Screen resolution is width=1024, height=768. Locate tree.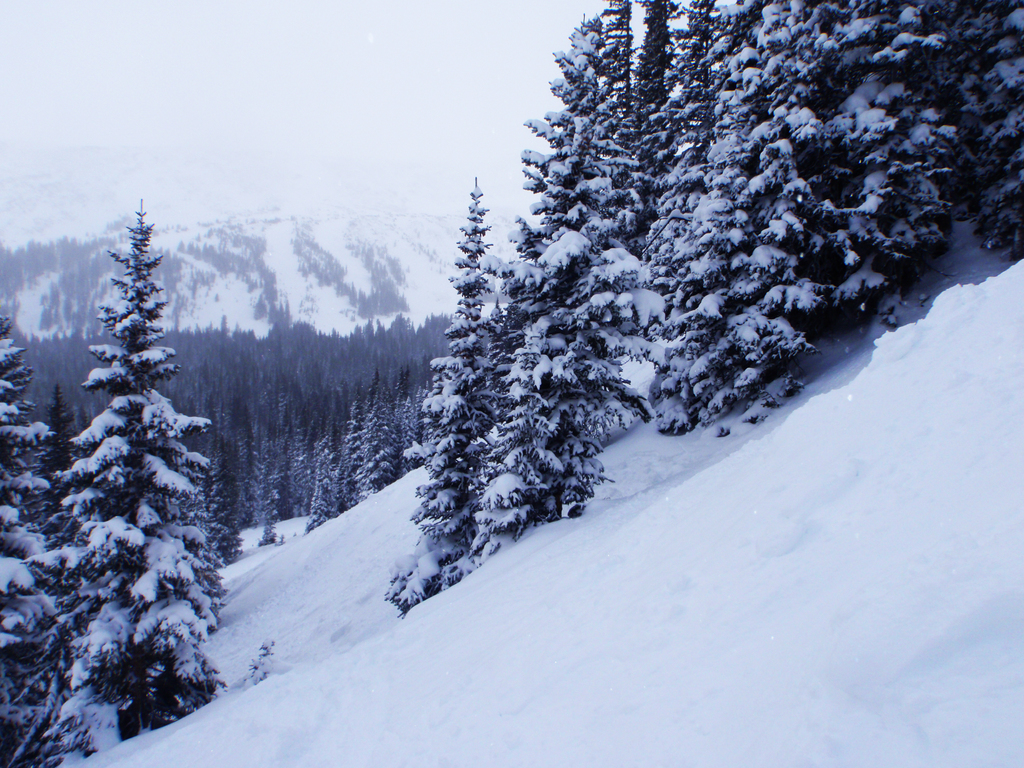
locate(815, 0, 950, 335).
